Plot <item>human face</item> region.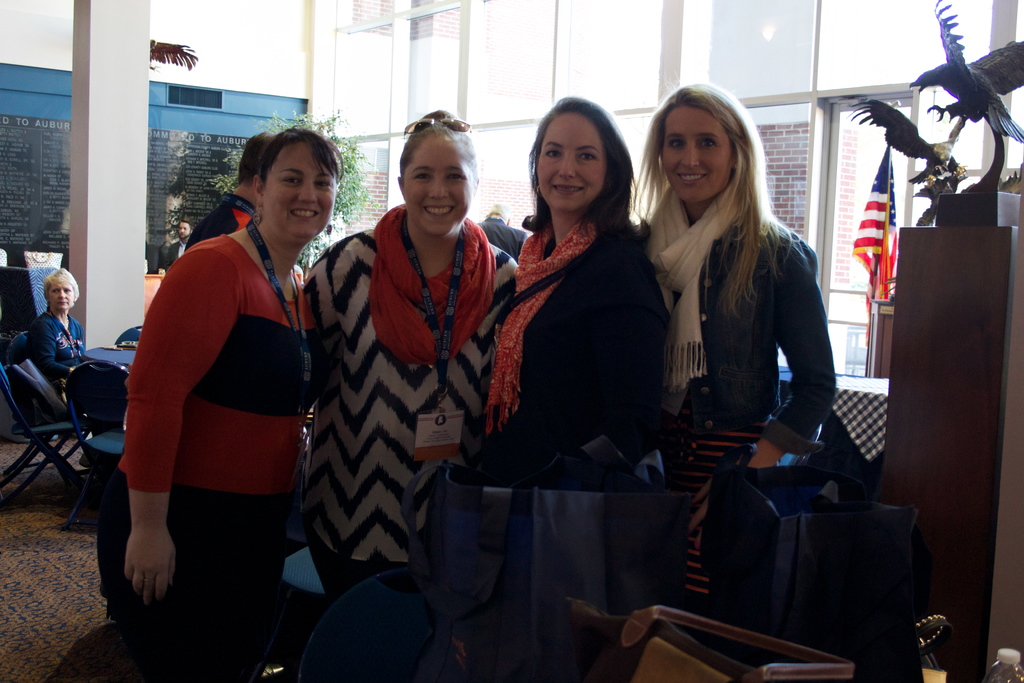
Plotted at region(405, 137, 472, 235).
